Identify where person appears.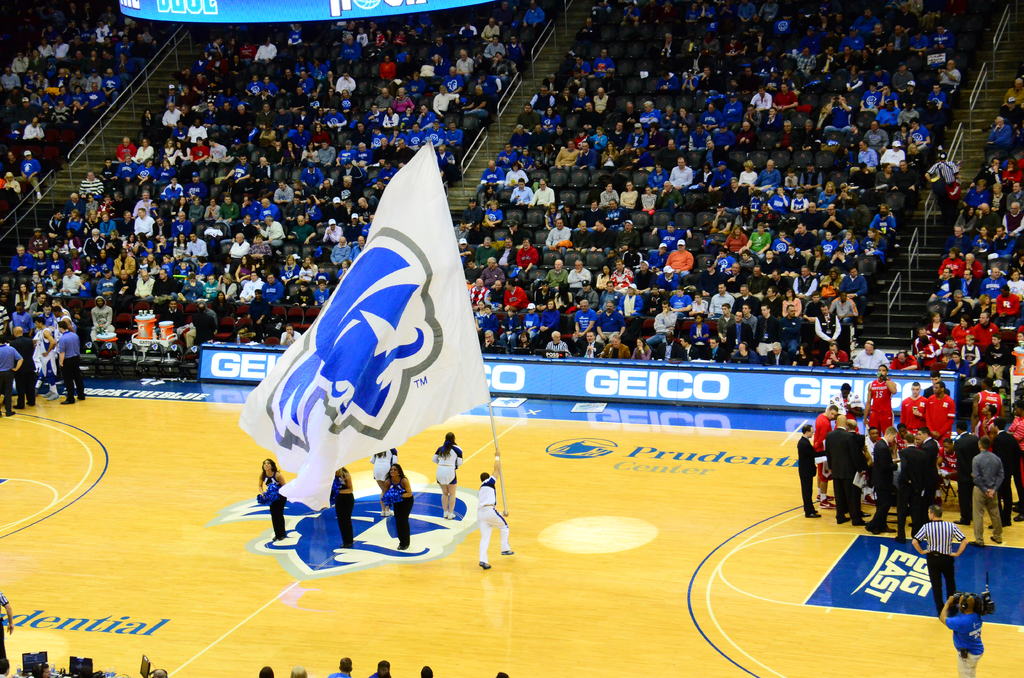
Appears at <region>260, 454, 286, 538</region>.
